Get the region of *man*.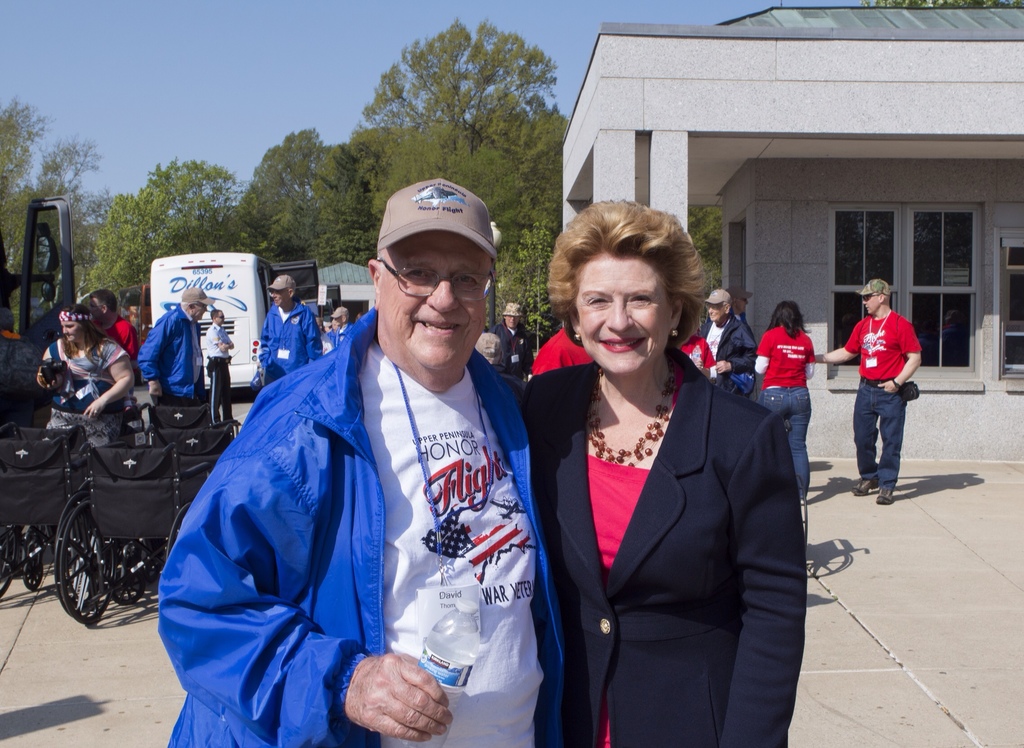
BBox(203, 304, 231, 431).
